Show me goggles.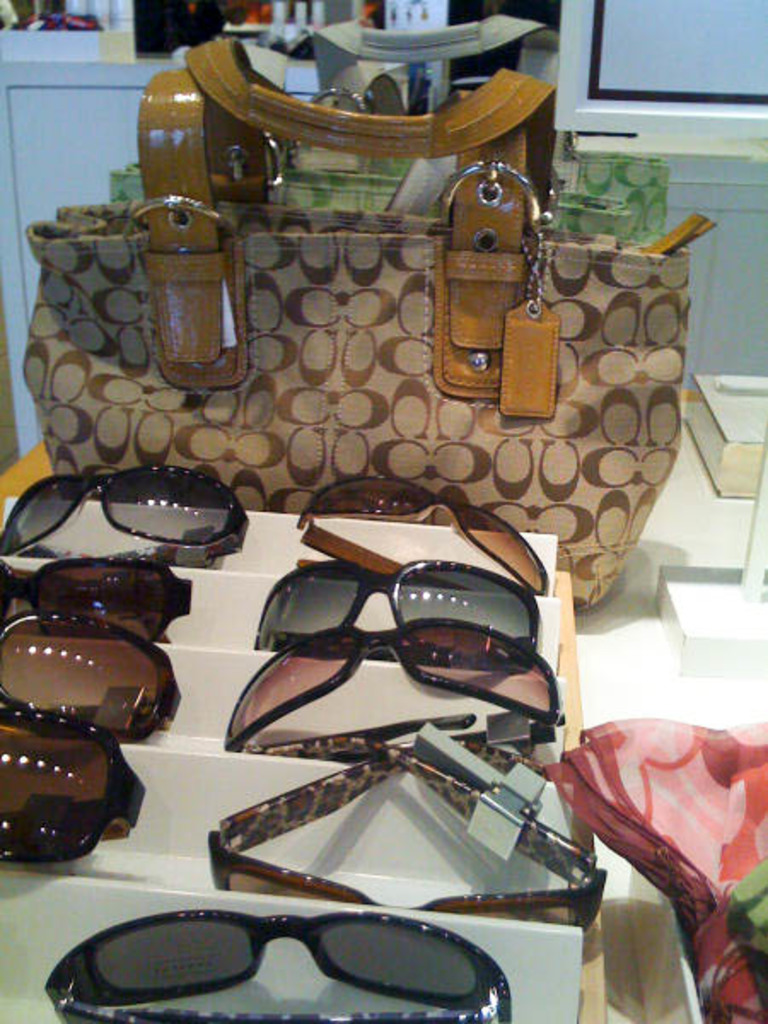
goggles is here: select_region(302, 473, 553, 637).
